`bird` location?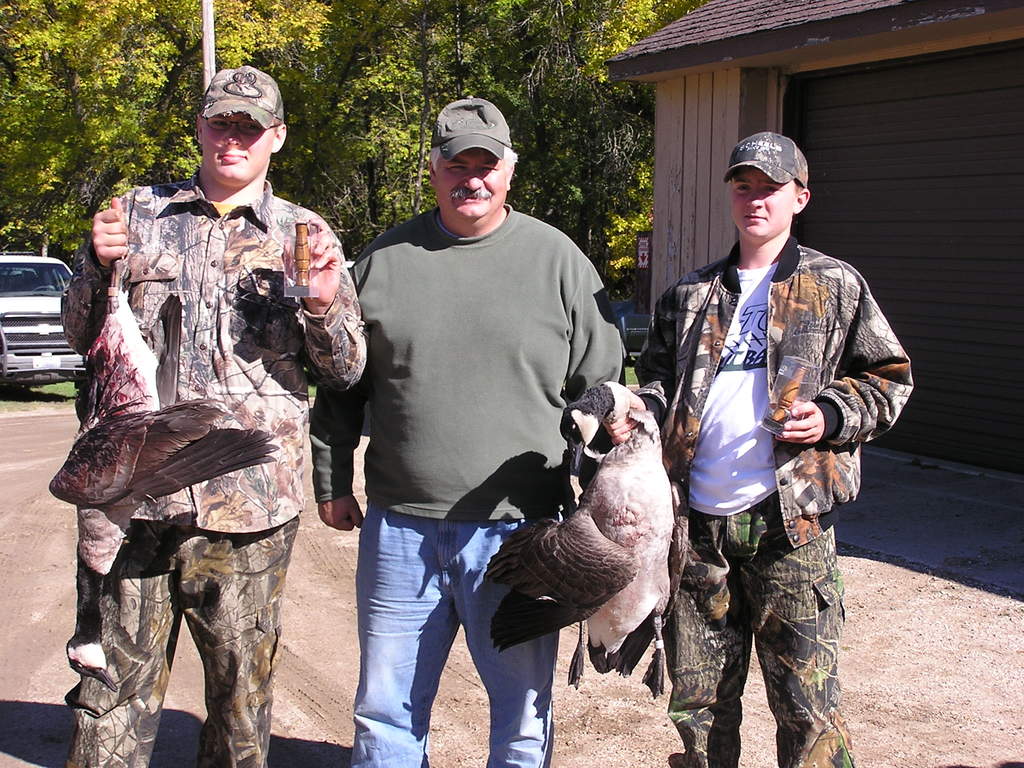
<region>46, 207, 282, 694</region>
